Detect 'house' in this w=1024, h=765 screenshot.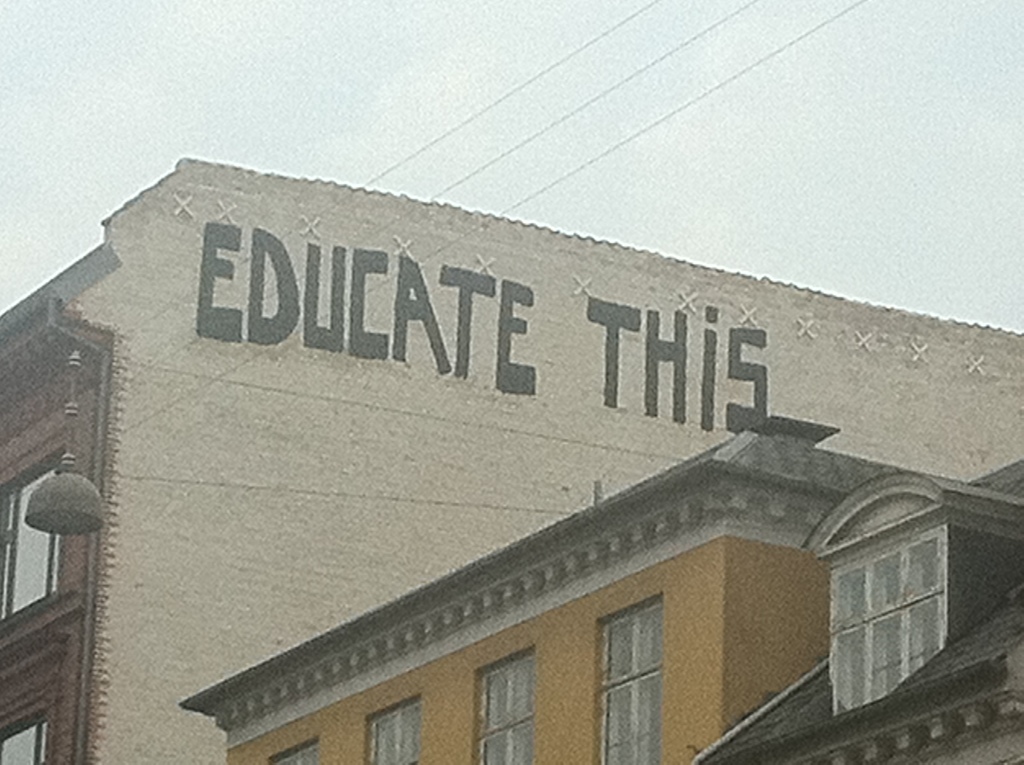
Detection: pyautogui.locateOnScreen(176, 408, 1023, 764).
